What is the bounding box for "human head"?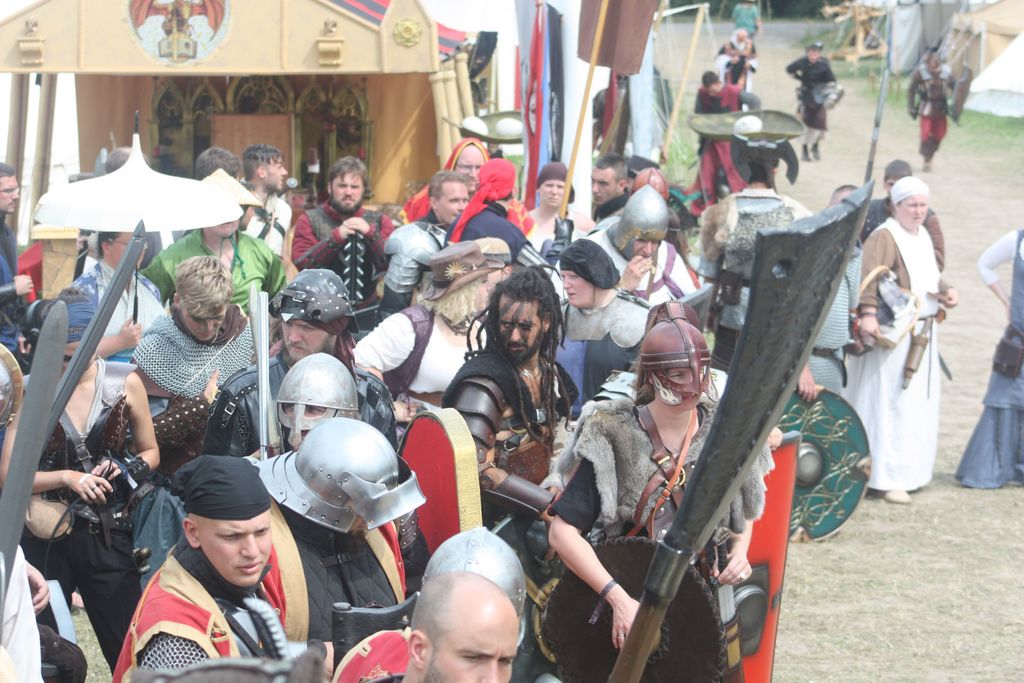
413:240:504:327.
